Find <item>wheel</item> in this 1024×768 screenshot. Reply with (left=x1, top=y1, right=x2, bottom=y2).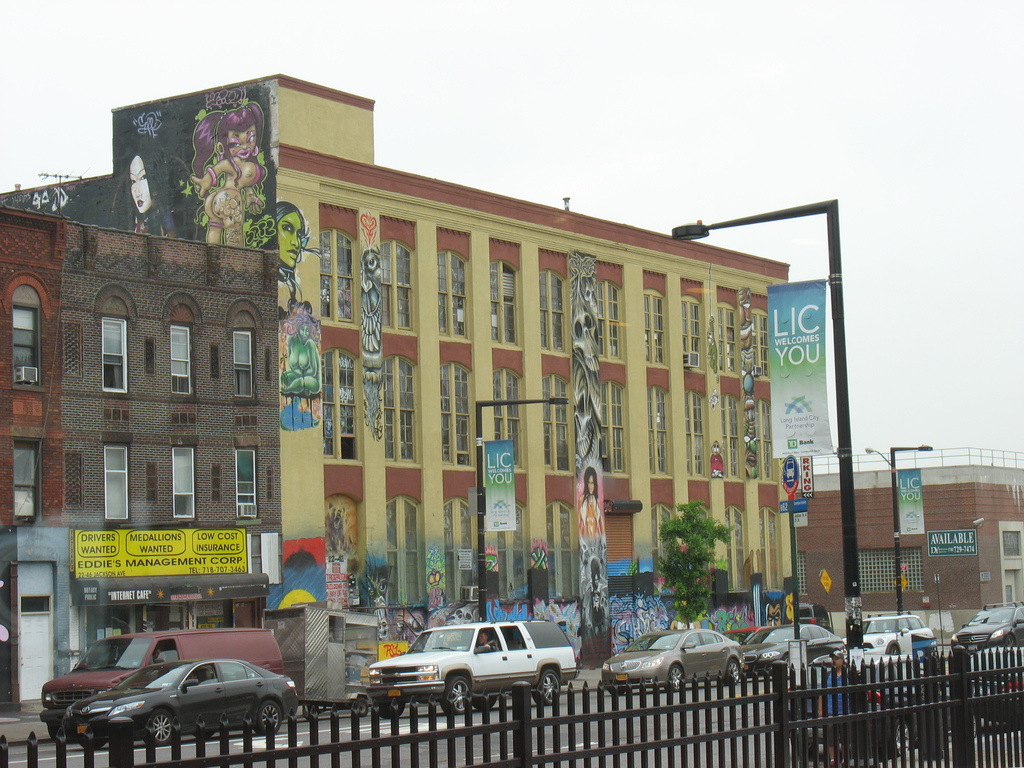
(left=885, top=717, right=915, bottom=762).
